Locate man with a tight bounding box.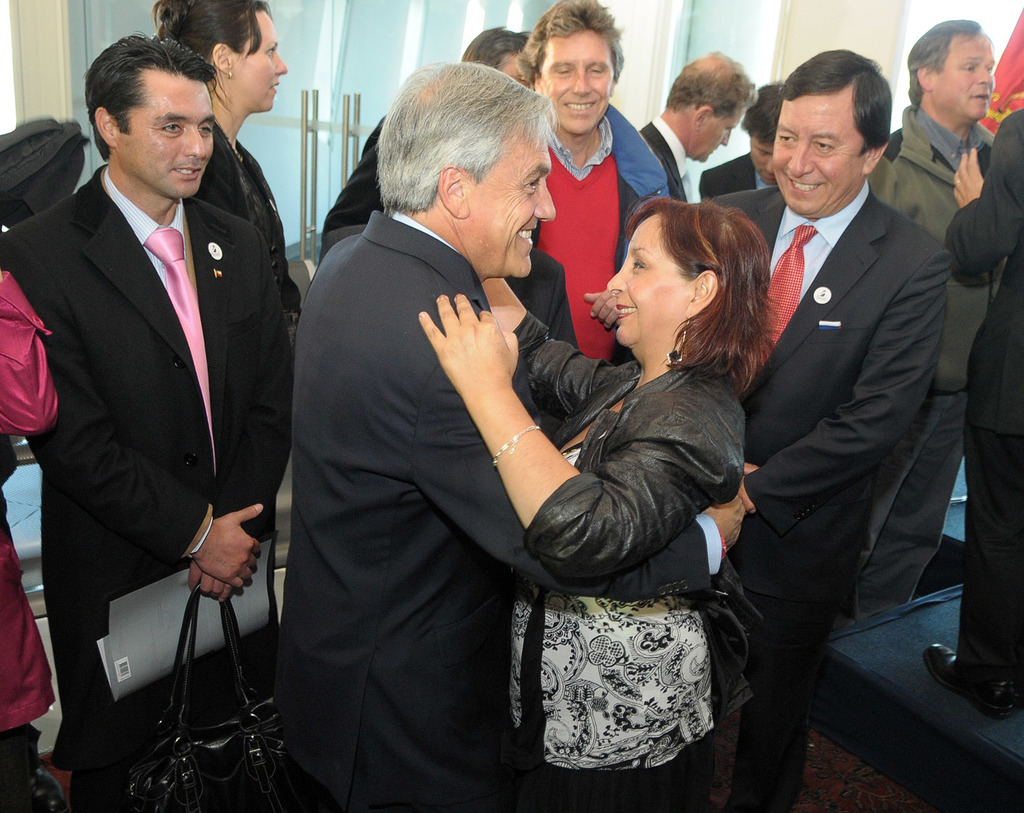
325, 20, 544, 242.
